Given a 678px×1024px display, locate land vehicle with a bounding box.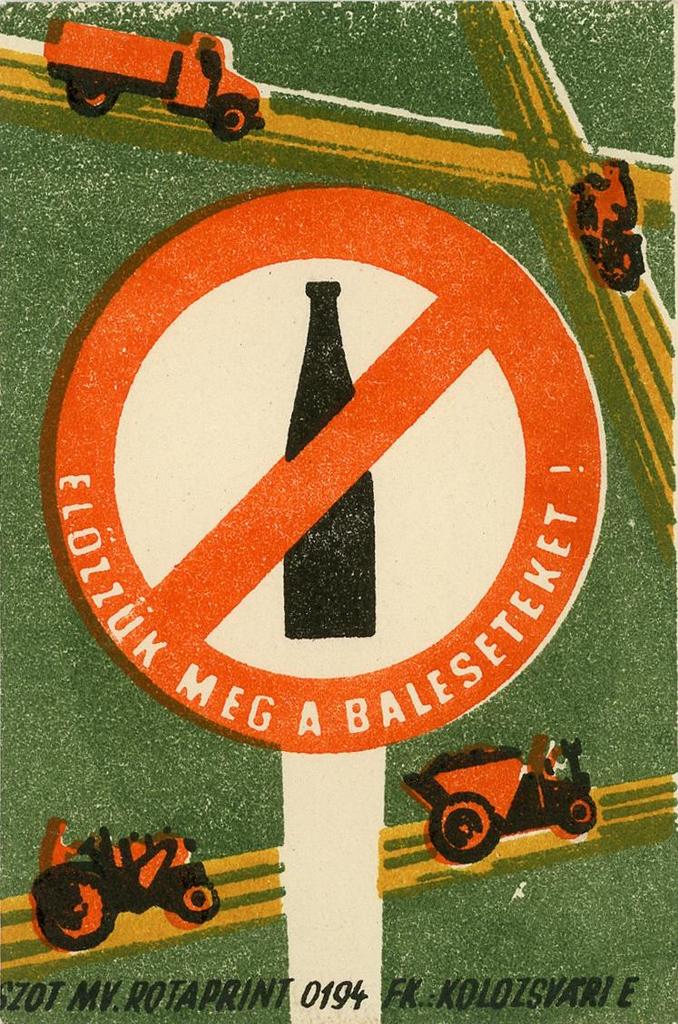
Located: 25 9 281 121.
